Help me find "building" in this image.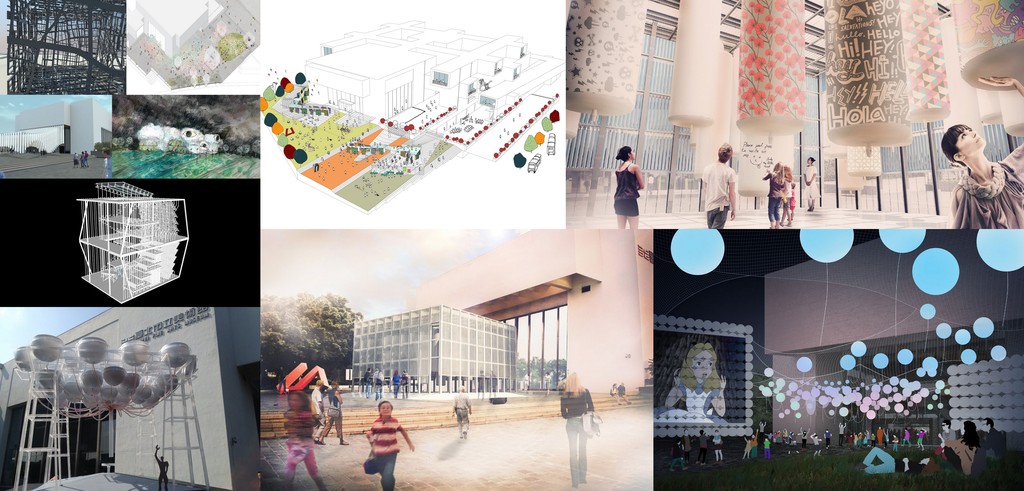
Found it: [left=356, top=305, right=515, bottom=388].
